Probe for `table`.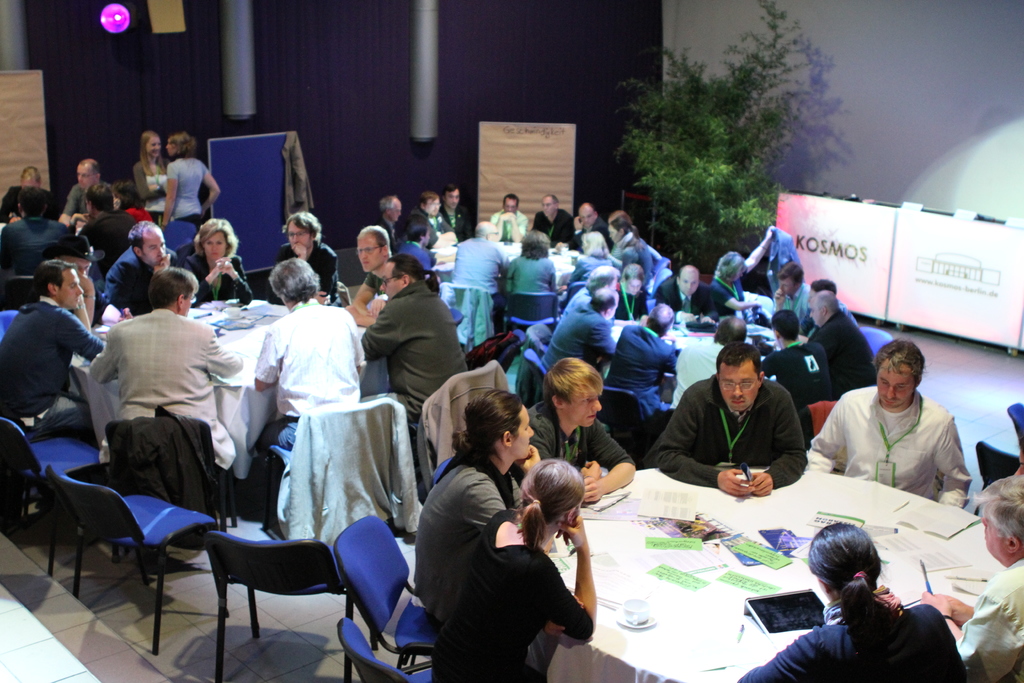
Probe result: [x1=601, y1=298, x2=791, y2=415].
